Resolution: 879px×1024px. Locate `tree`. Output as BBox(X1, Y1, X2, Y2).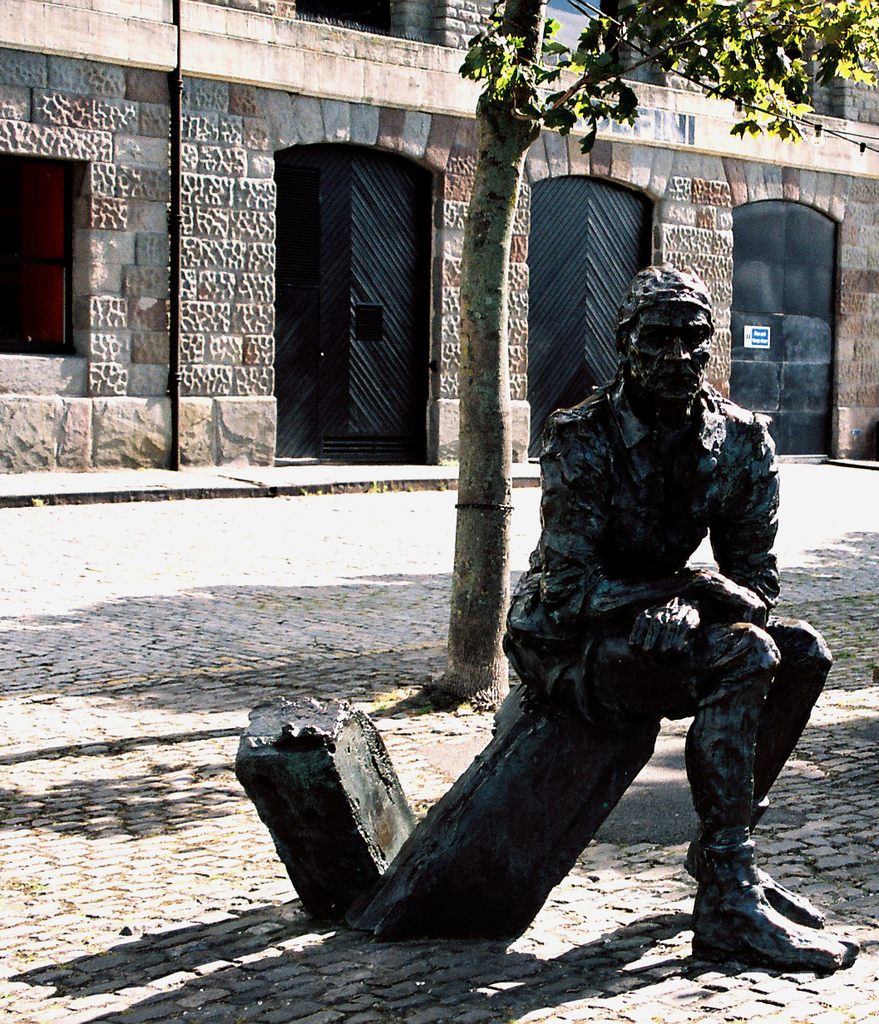
BBox(428, 0, 878, 712).
